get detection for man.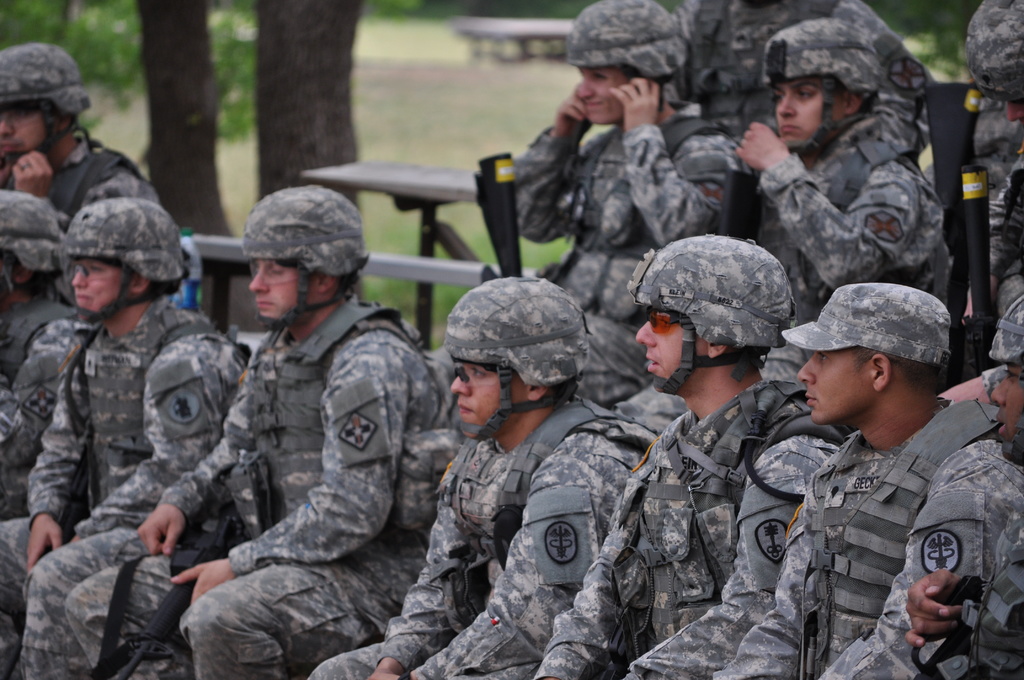
Detection: box=[897, 290, 1016, 679].
